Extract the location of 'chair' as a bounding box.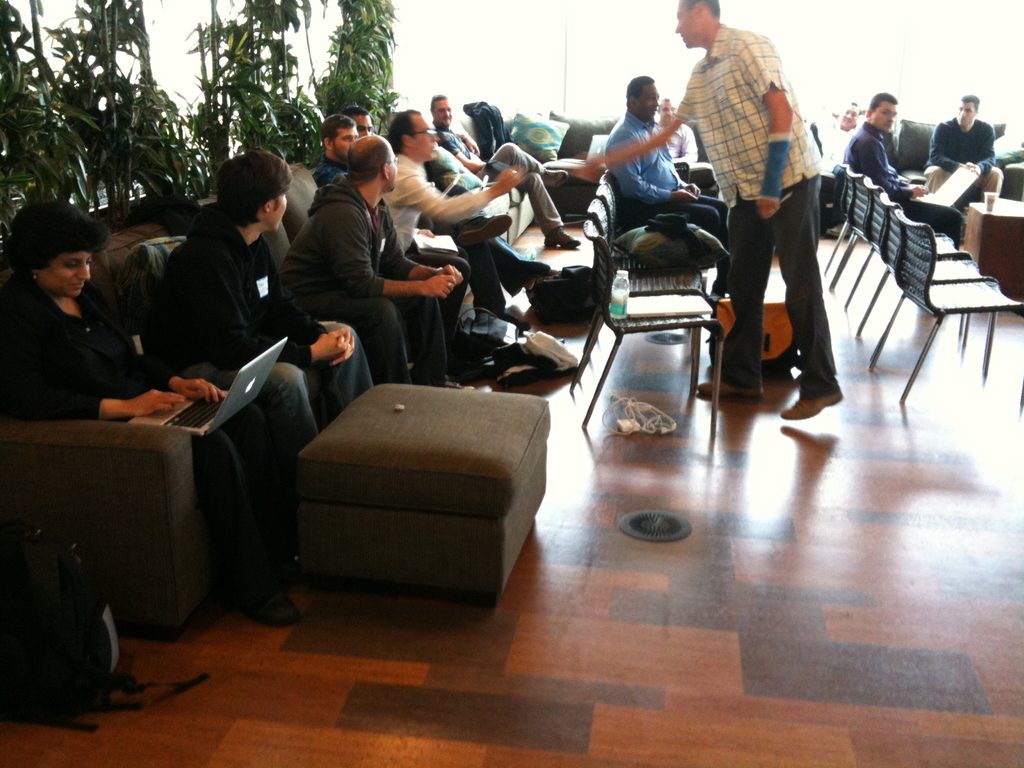
<box>567,223,723,441</box>.
